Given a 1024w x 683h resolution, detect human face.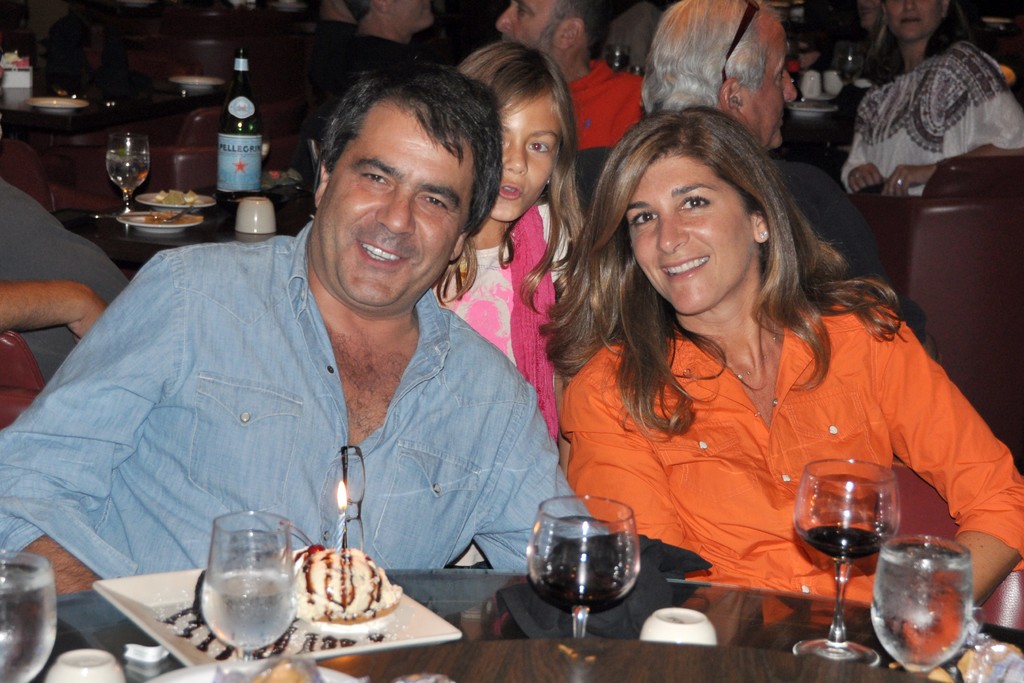
(left=884, top=0, right=947, bottom=44).
